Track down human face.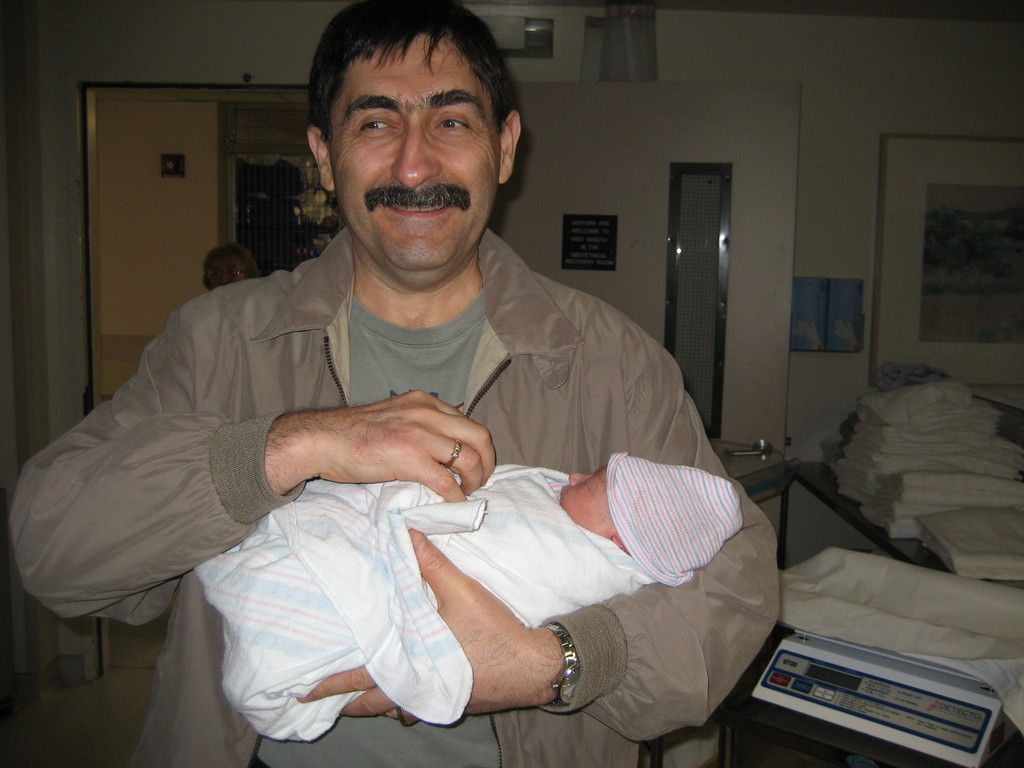
Tracked to (205,254,245,287).
